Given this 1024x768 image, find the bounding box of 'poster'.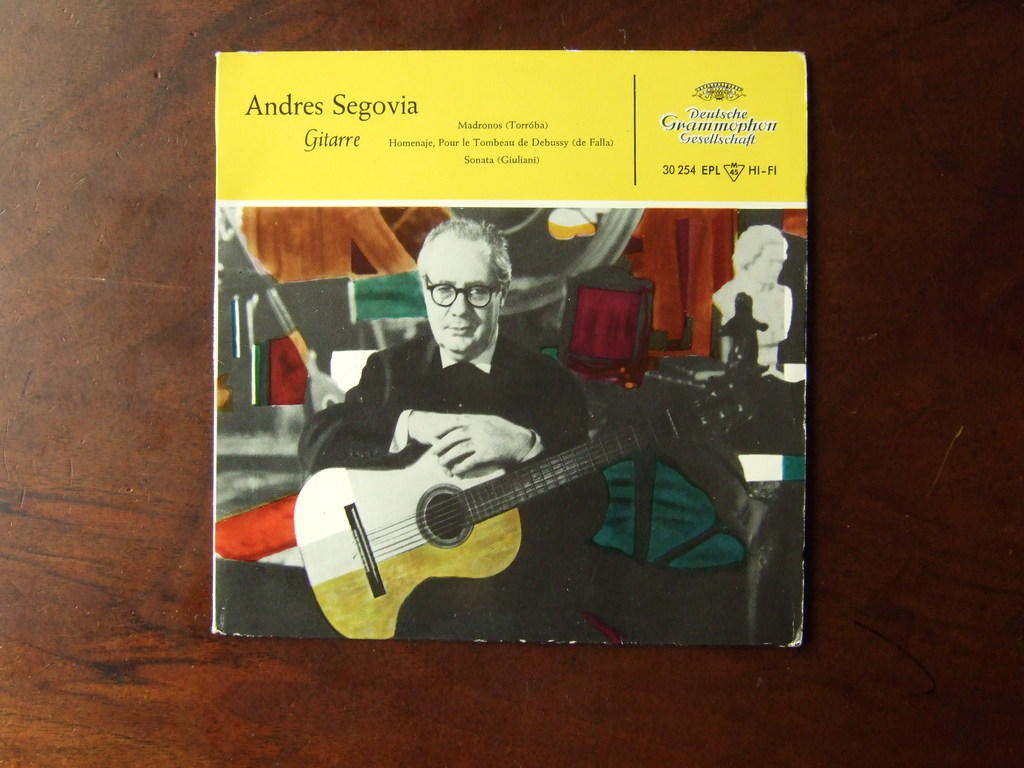
left=214, top=49, right=799, bottom=652.
